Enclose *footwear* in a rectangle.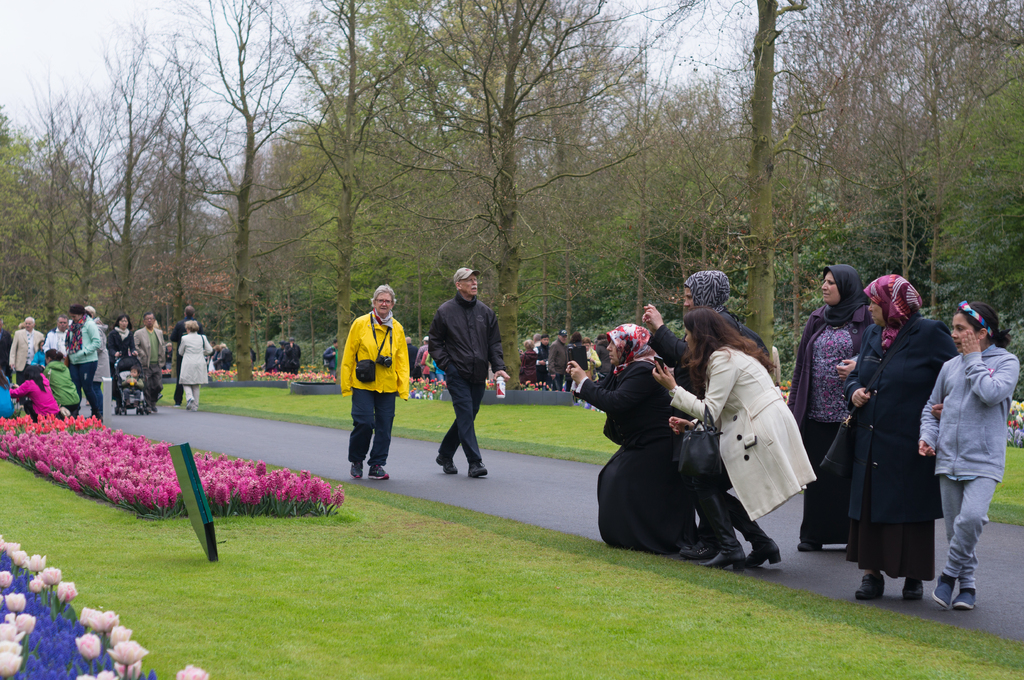
[185, 393, 202, 413].
